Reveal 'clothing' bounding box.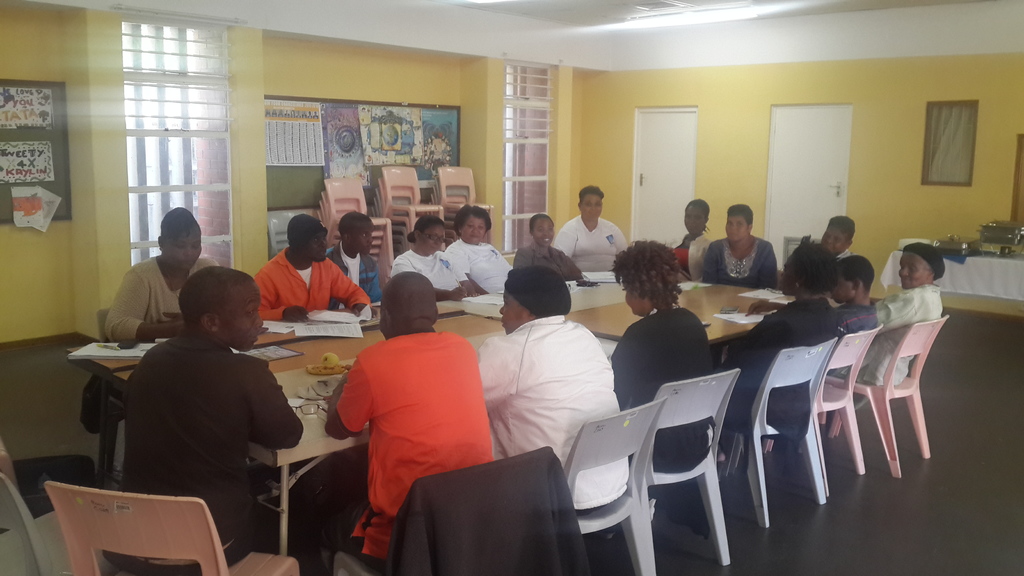
Revealed: detection(337, 333, 497, 564).
